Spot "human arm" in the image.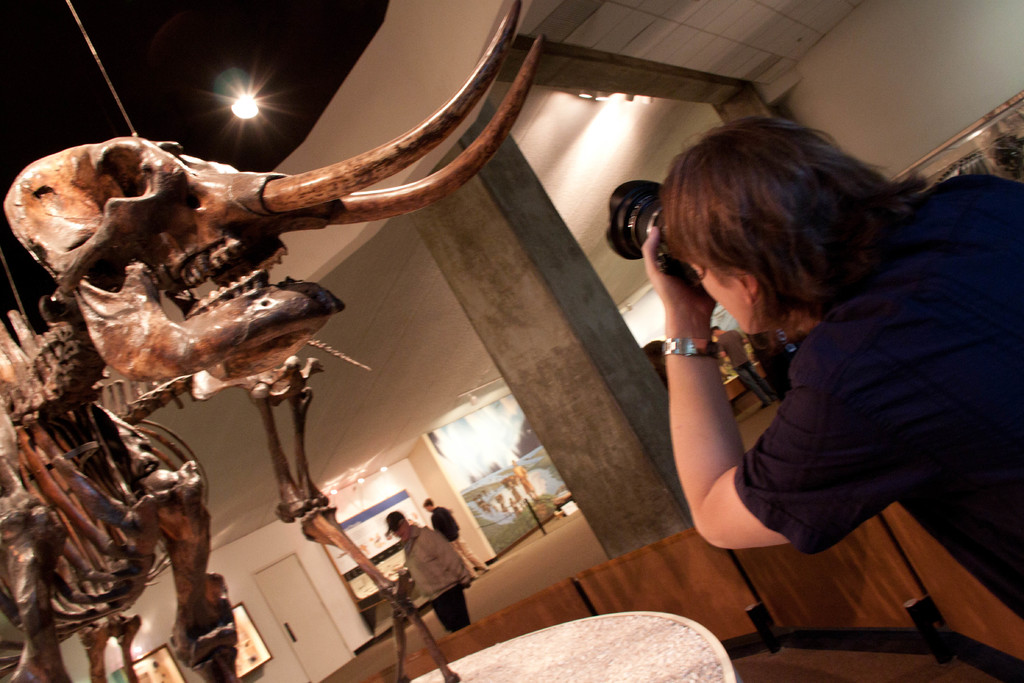
"human arm" found at bbox=(427, 529, 473, 586).
